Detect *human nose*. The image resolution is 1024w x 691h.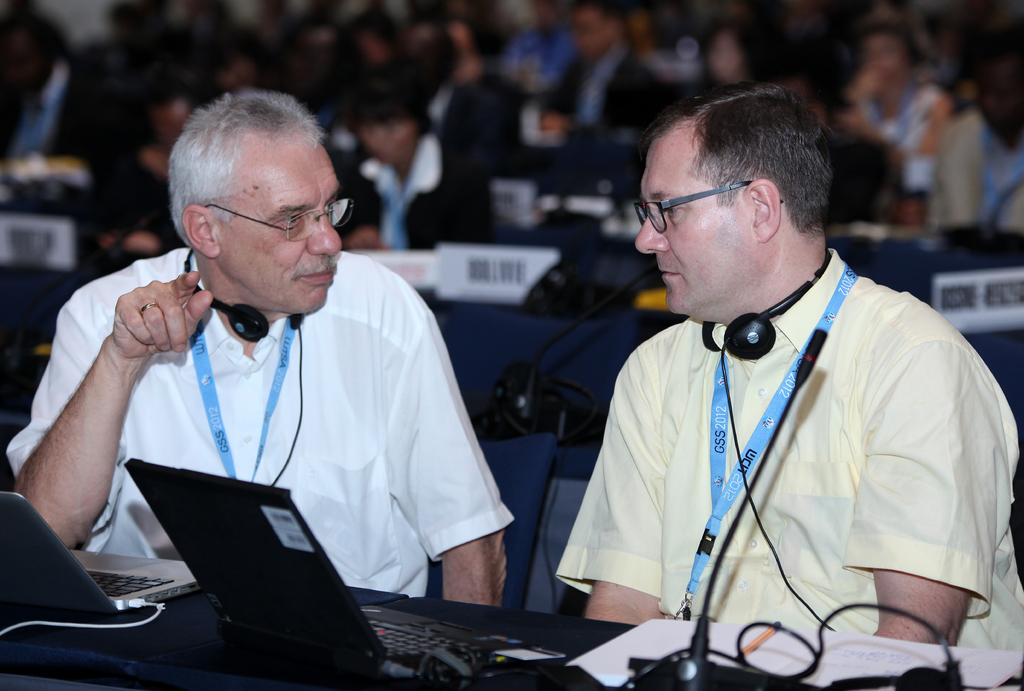
[left=636, top=209, right=669, bottom=254].
